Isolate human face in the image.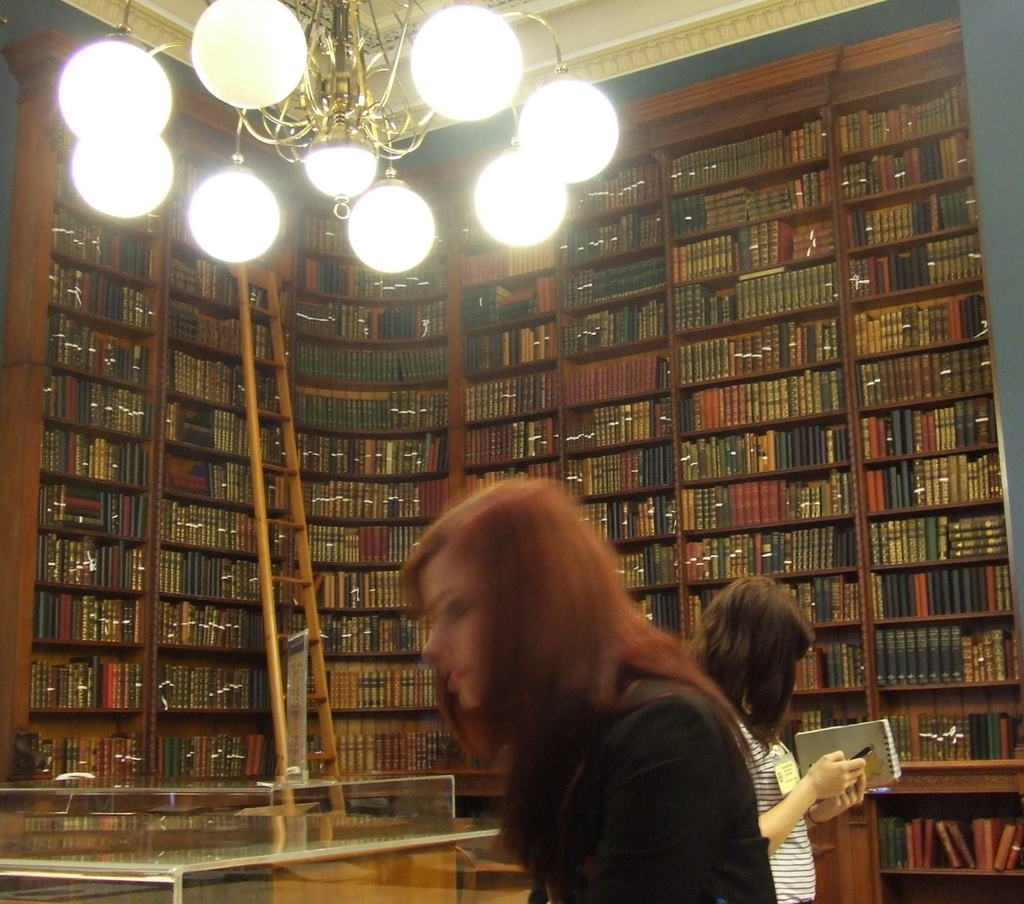
Isolated region: BBox(422, 547, 486, 711).
